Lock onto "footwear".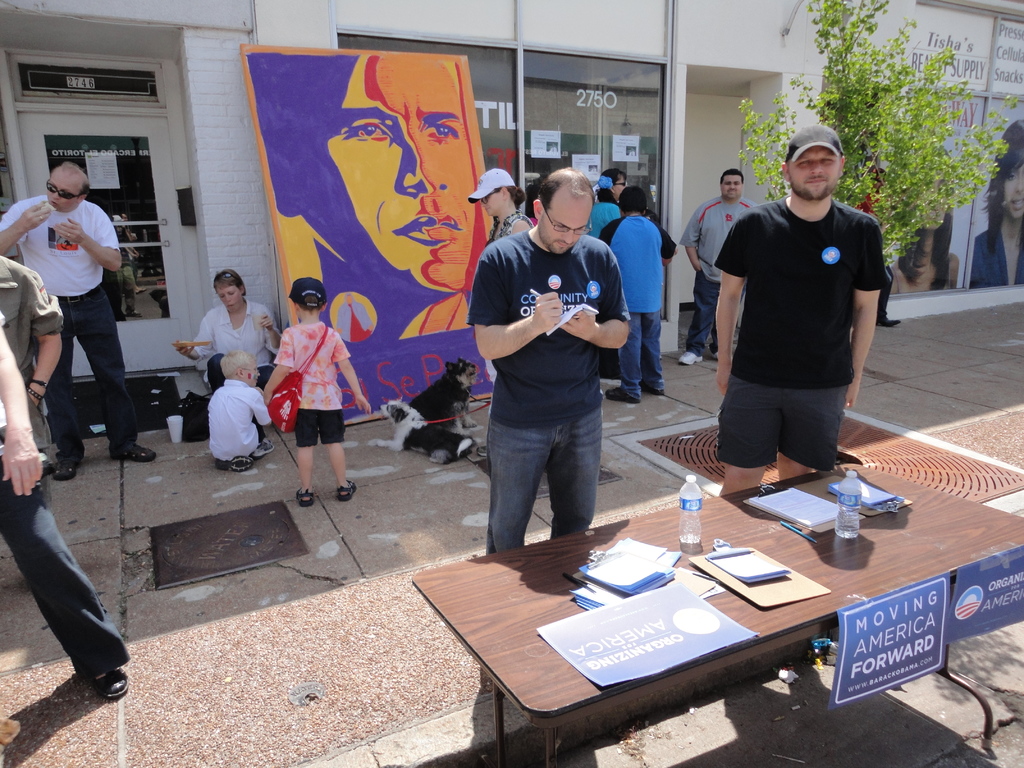
Locked: (left=86, top=662, right=131, bottom=701).
